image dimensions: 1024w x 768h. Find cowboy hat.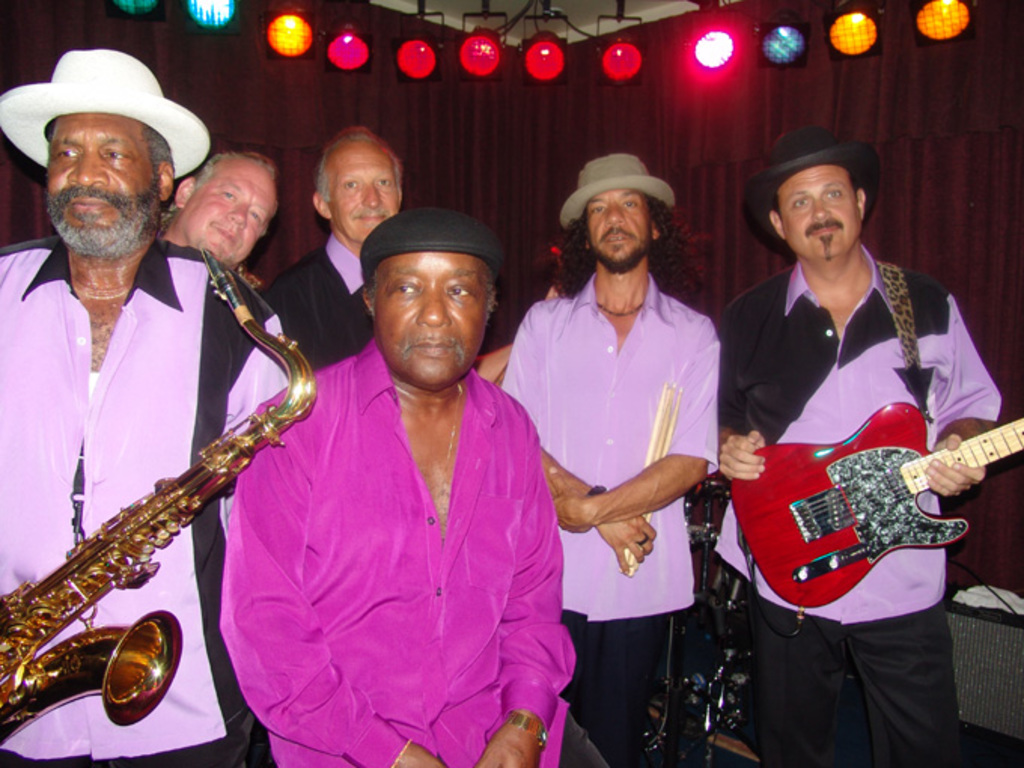
(x1=5, y1=47, x2=214, y2=170).
